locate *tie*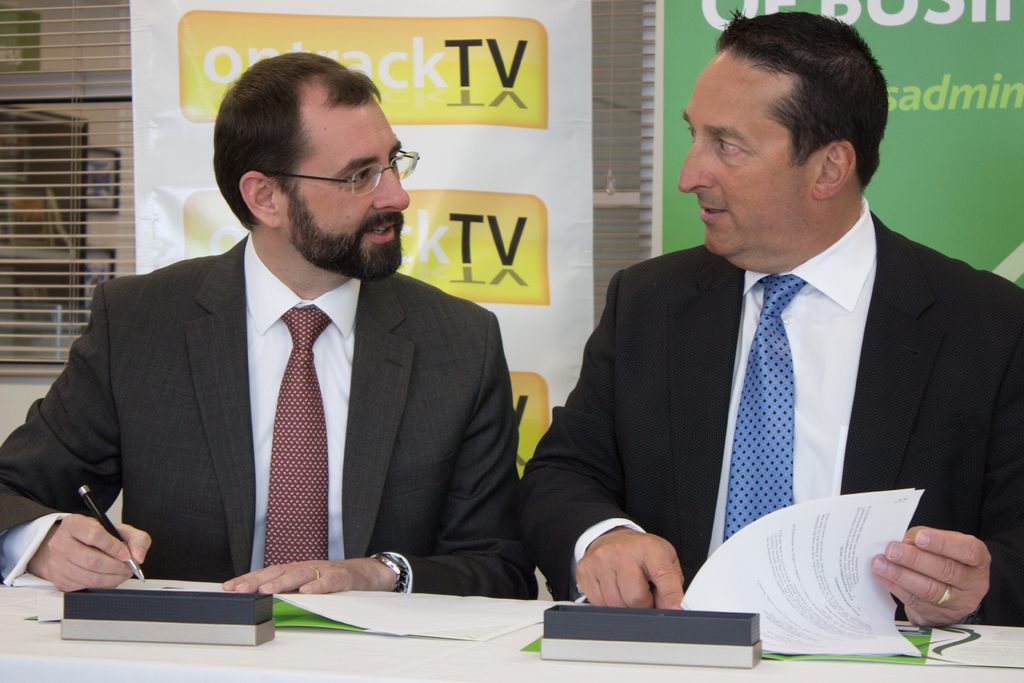
718,272,798,547
